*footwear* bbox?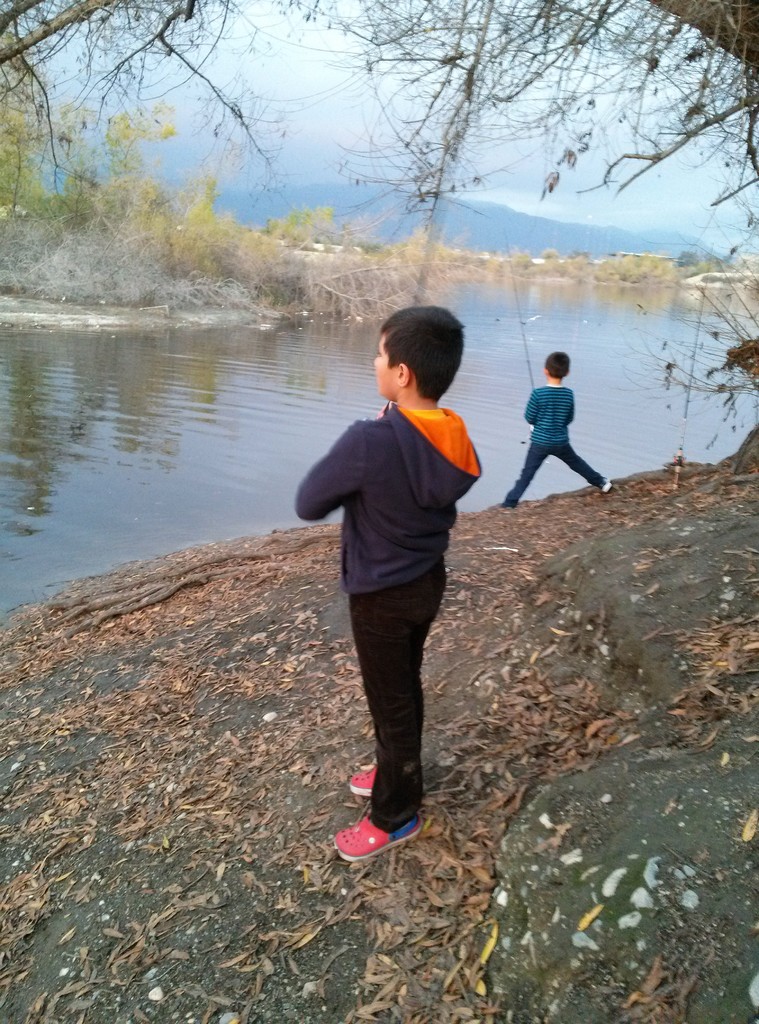
<region>490, 496, 518, 510</region>
